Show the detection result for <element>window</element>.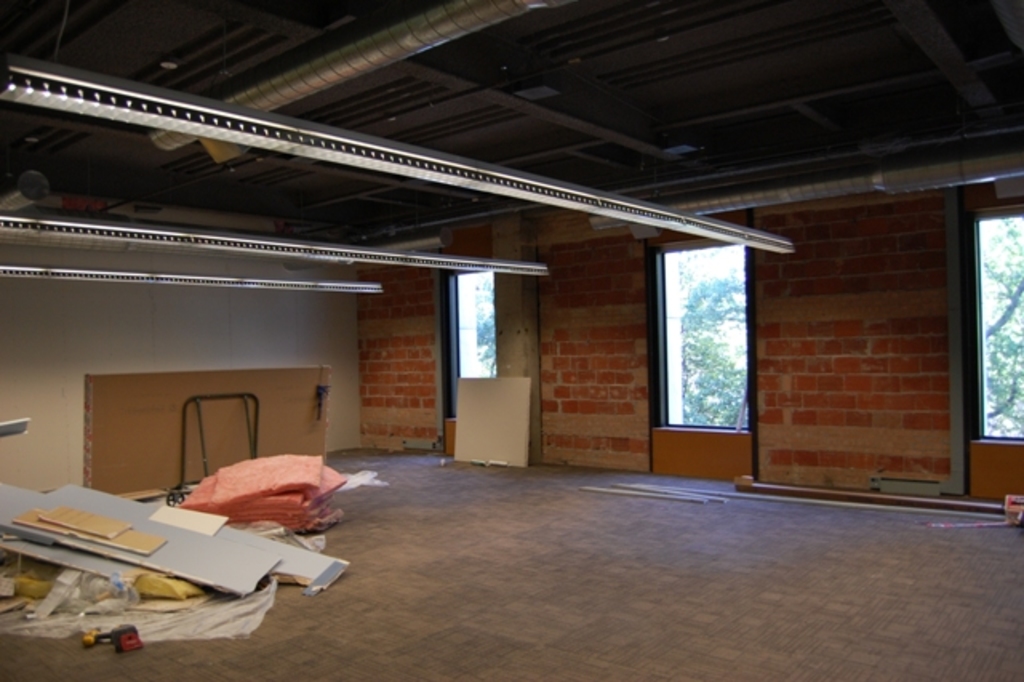
(left=448, top=264, right=494, bottom=419).
